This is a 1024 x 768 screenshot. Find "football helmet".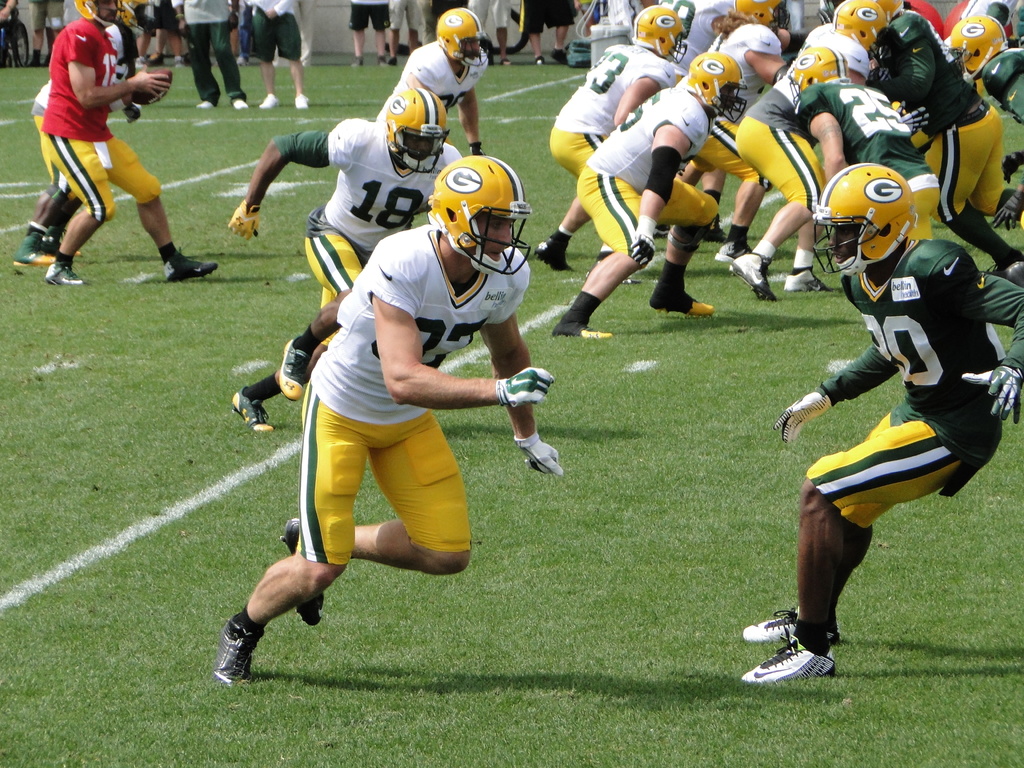
Bounding box: x1=732 y1=0 x2=793 y2=29.
